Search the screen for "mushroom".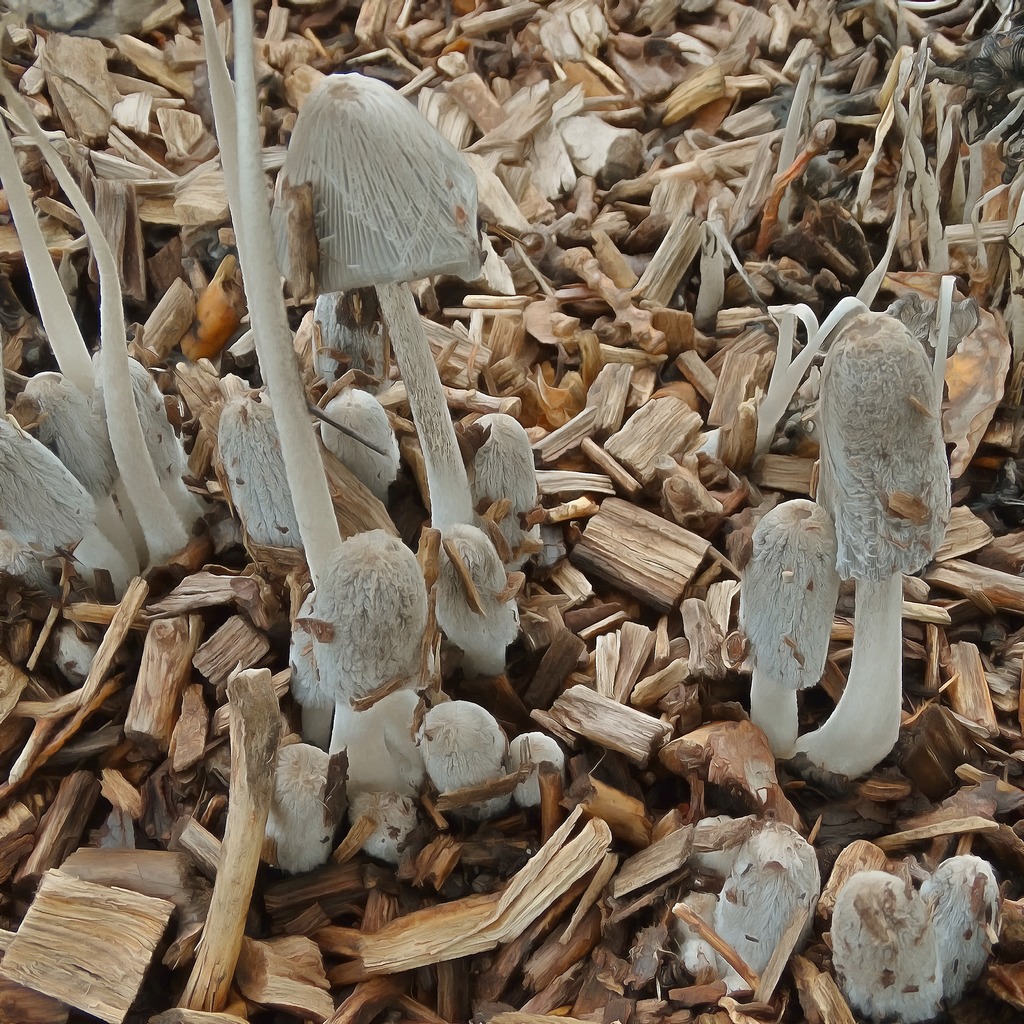
Found at pyautogui.locateOnScreen(262, 69, 485, 584).
